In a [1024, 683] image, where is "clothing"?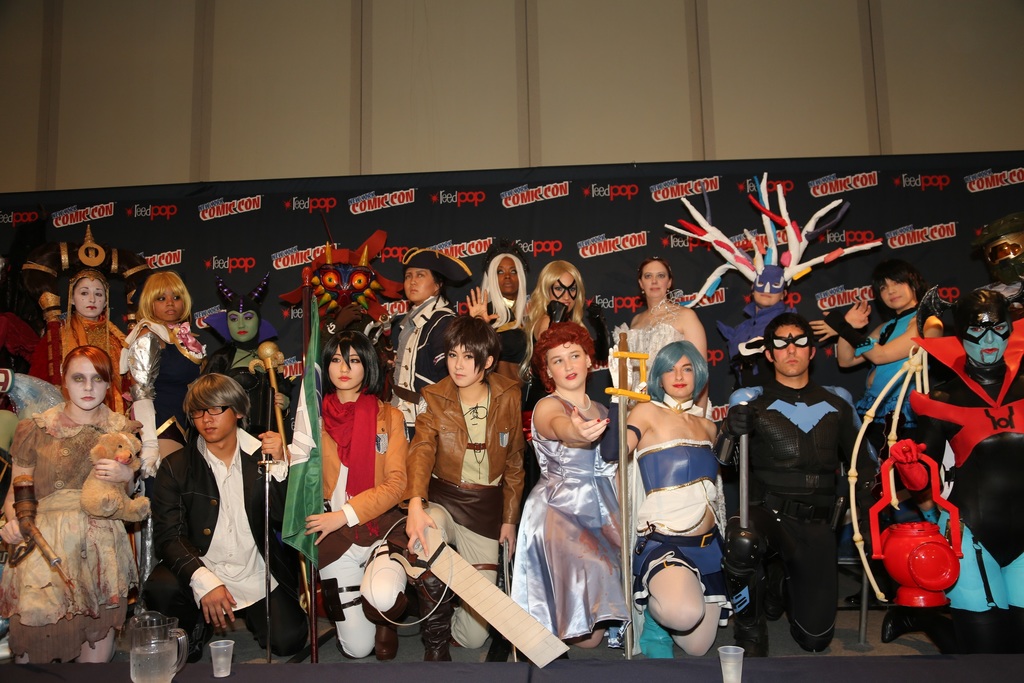
(left=30, top=309, right=126, bottom=412).
